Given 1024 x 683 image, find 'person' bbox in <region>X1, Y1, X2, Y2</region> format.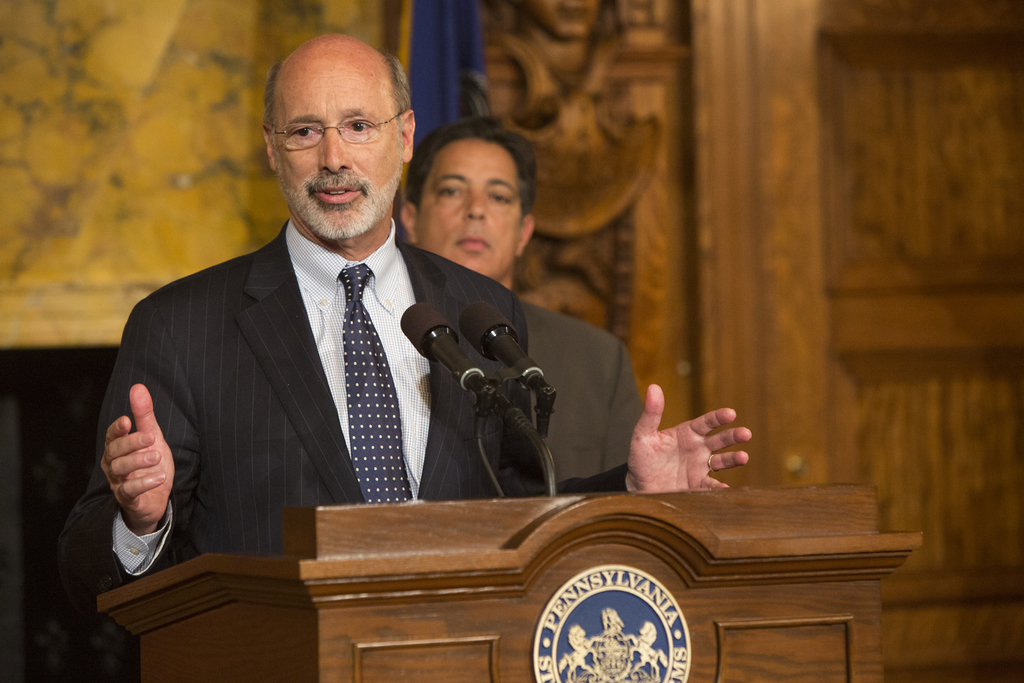
<region>124, 30, 573, 614</region>.
